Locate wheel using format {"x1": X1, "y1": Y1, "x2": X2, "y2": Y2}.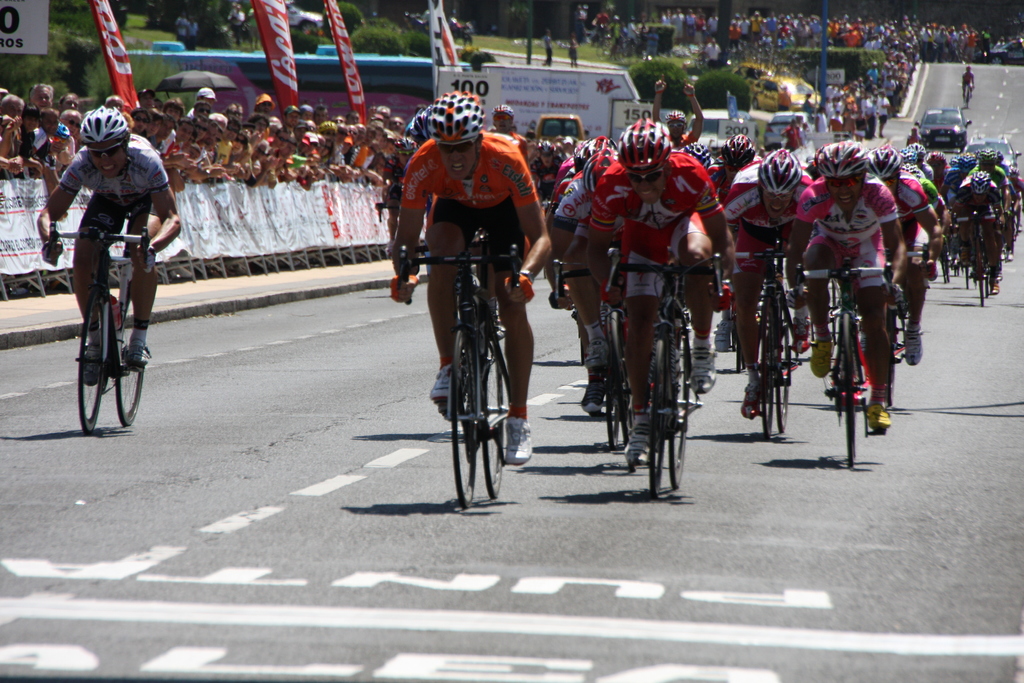
{"x1": 666, "y1": 325, "x2": 686, "y2": 488}.
